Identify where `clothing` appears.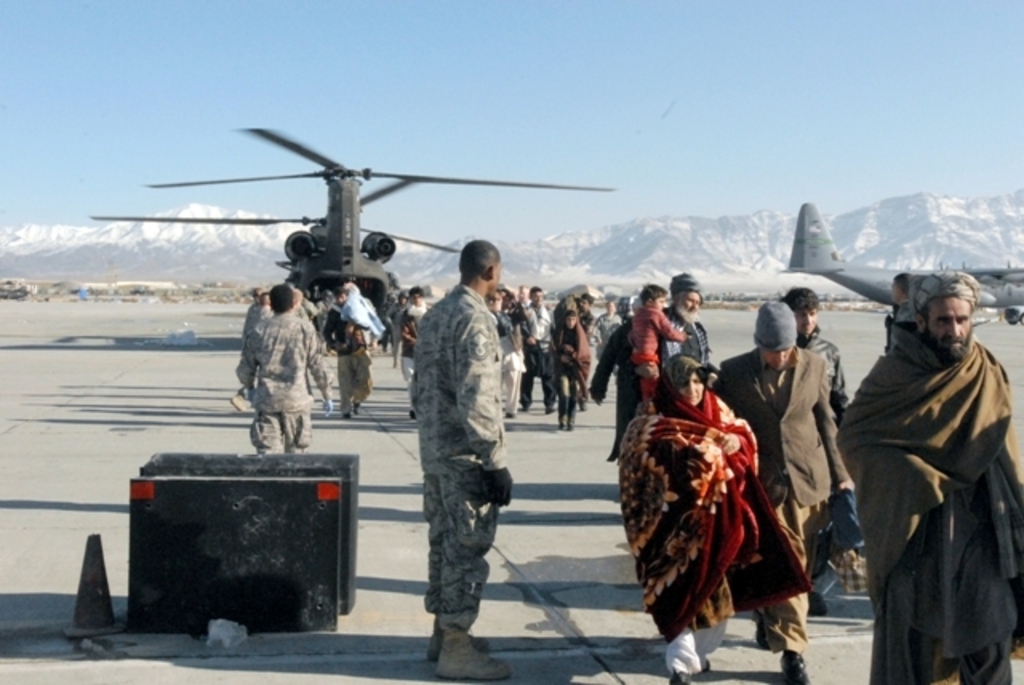
Appears at {"x1": 398, "y1": 306, "x2": 426, "y2": 386}.
